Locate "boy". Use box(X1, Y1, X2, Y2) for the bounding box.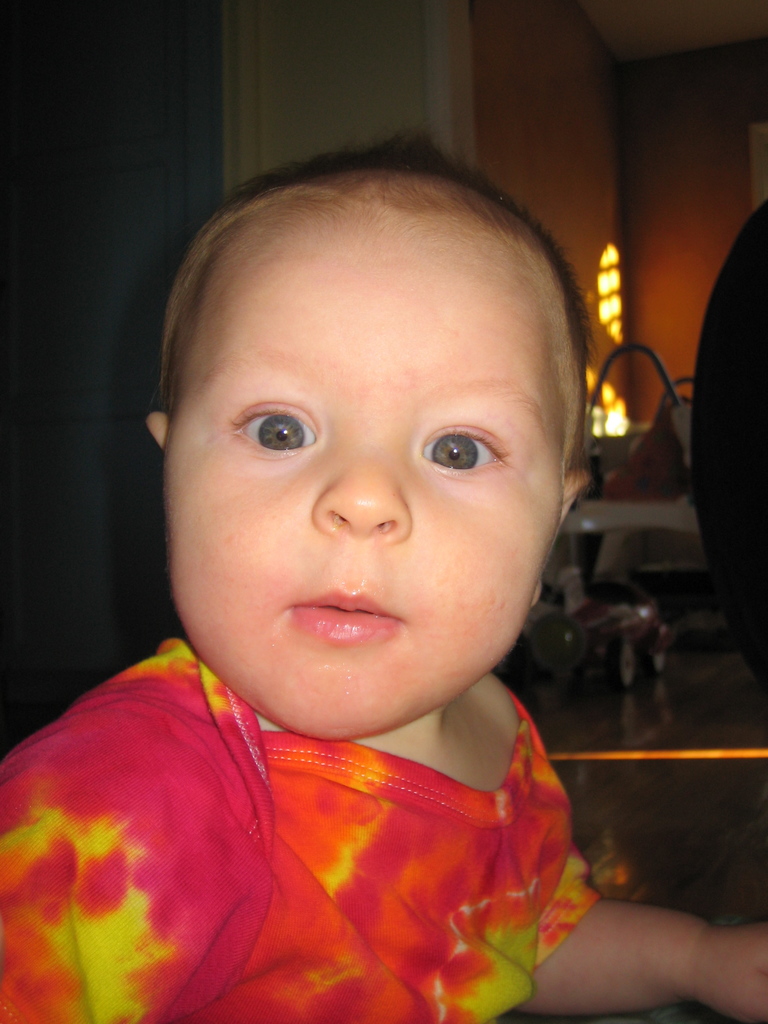
box(39, 136, 664, 1017).
